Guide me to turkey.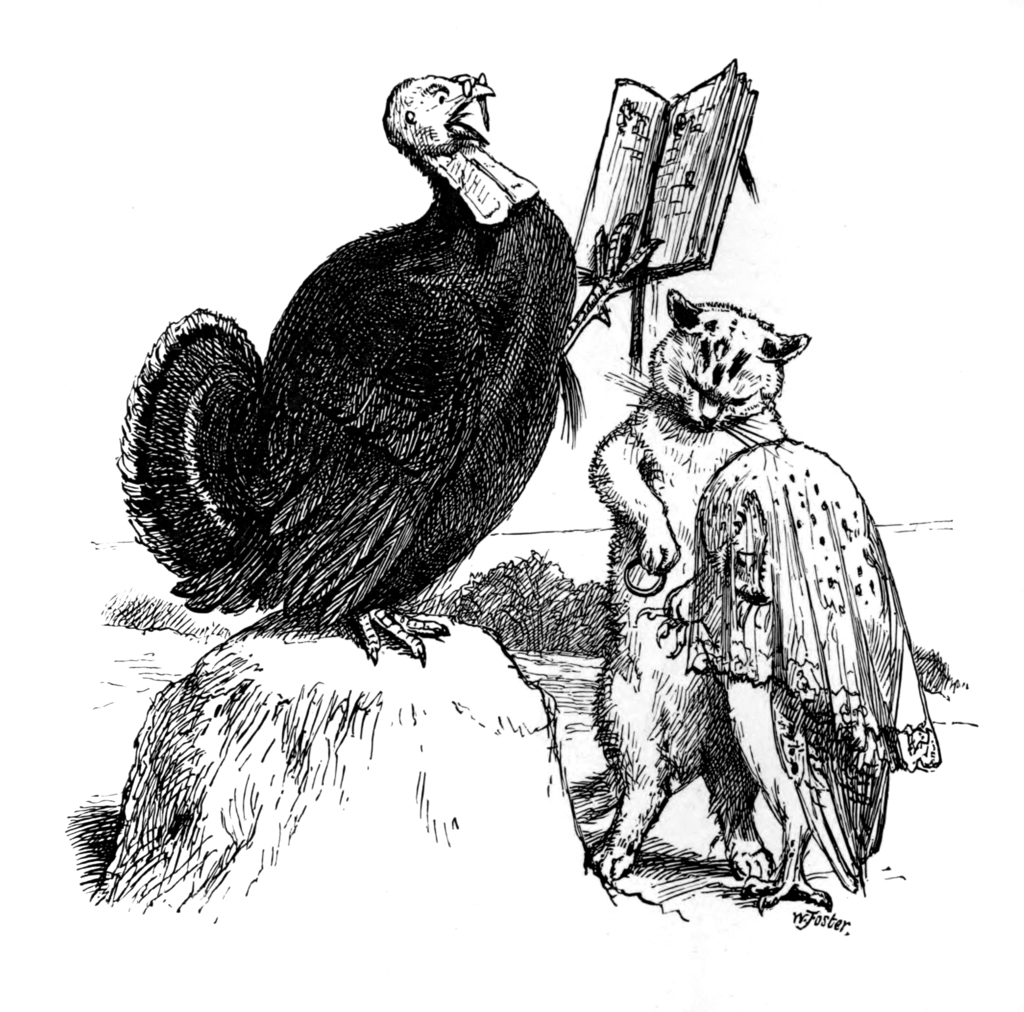
Guidance: <box>117,71,589,671</box>.
